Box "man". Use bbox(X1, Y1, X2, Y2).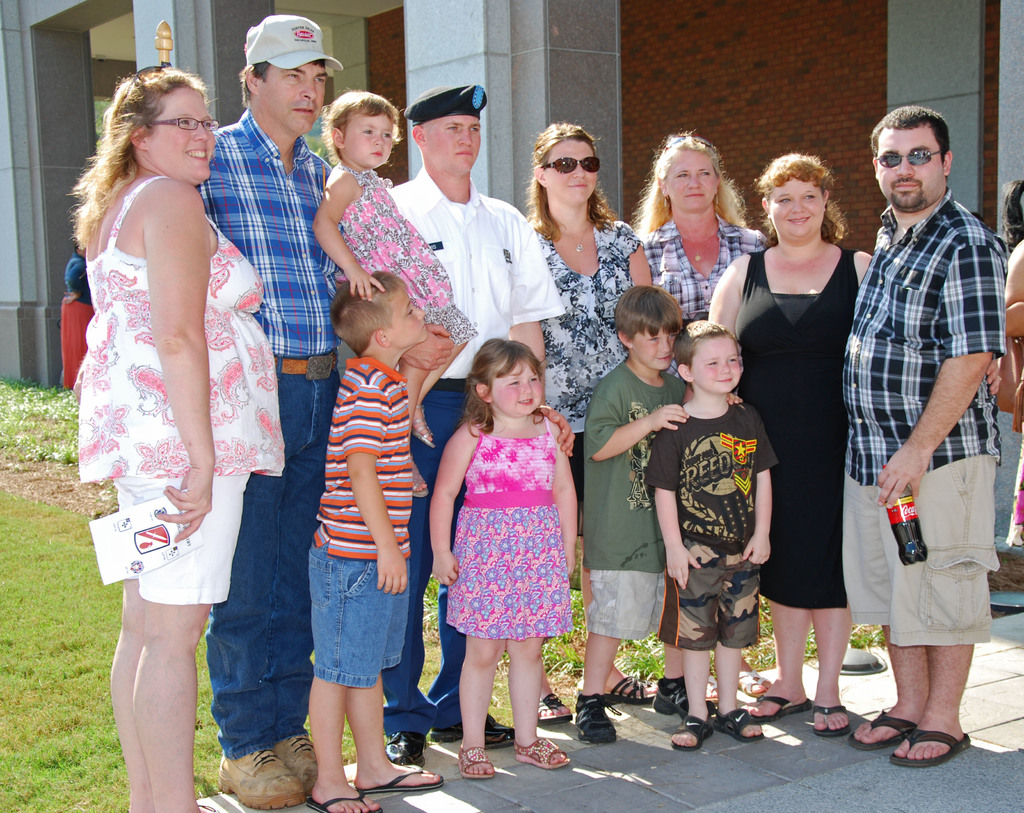
bbox(842, 87, 1006, 759).
